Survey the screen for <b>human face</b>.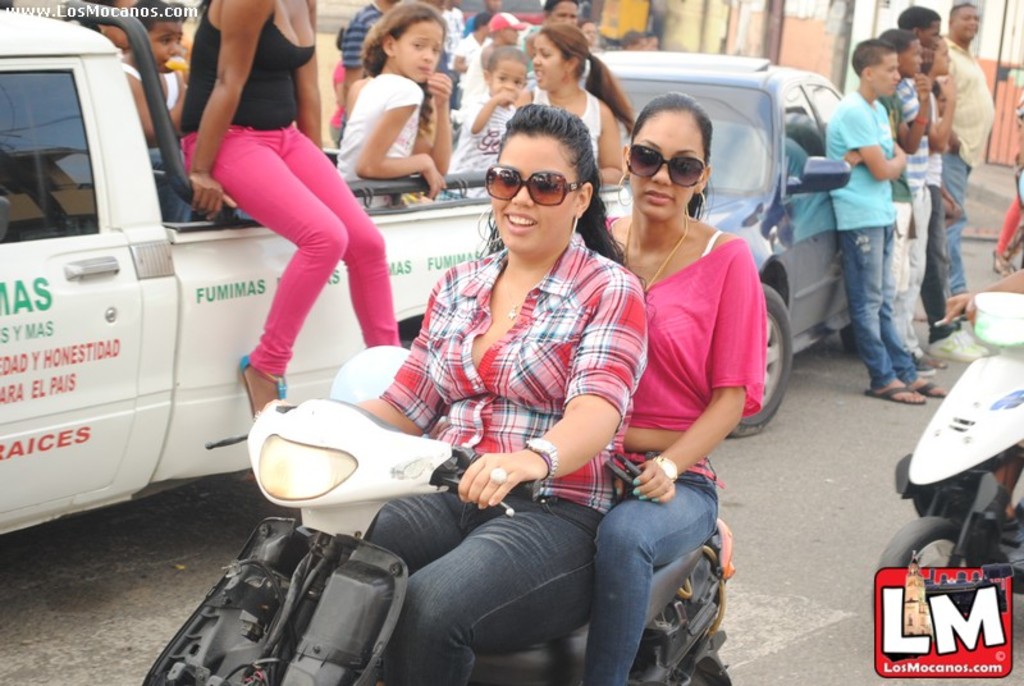
Survey found: 936 42 948 70.
